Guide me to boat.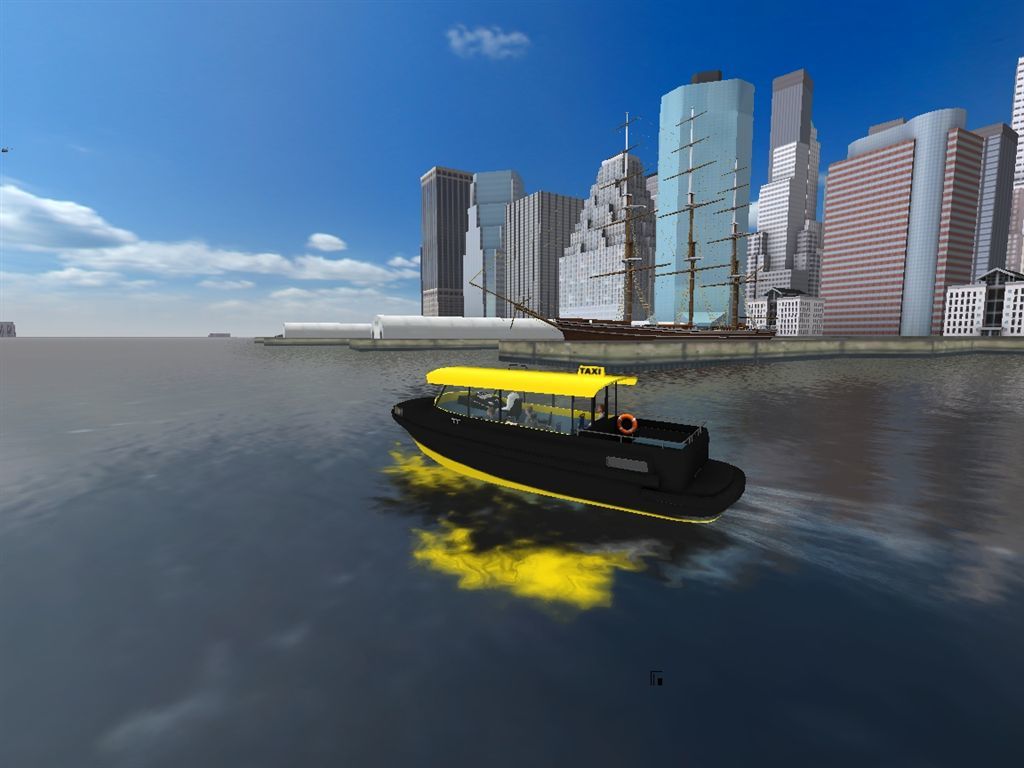
Guidance: <box>386,336,743,516</box>.
